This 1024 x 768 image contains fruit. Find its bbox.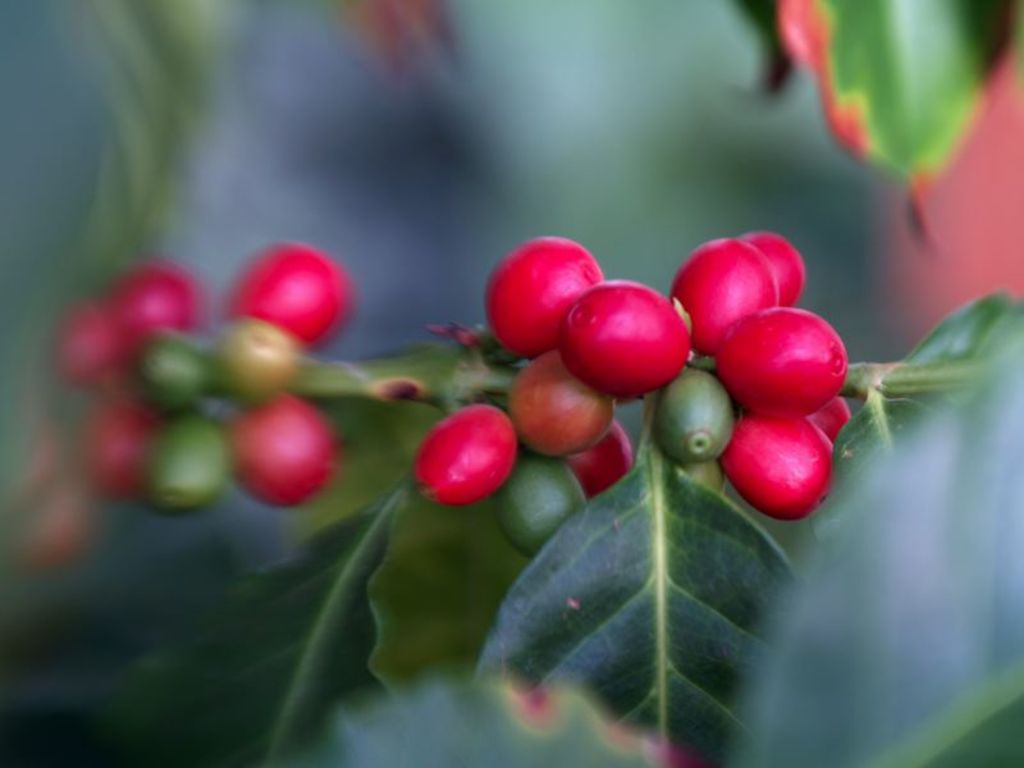
(234, 413, 343, 506).
